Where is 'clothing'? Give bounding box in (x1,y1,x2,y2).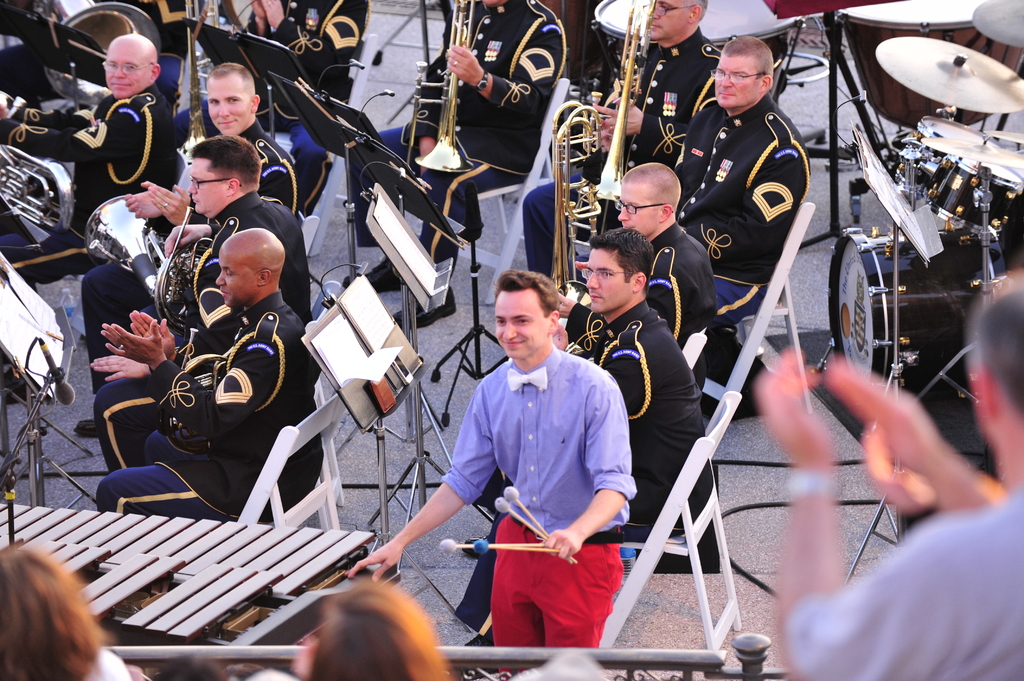
(676,97,807,340).
